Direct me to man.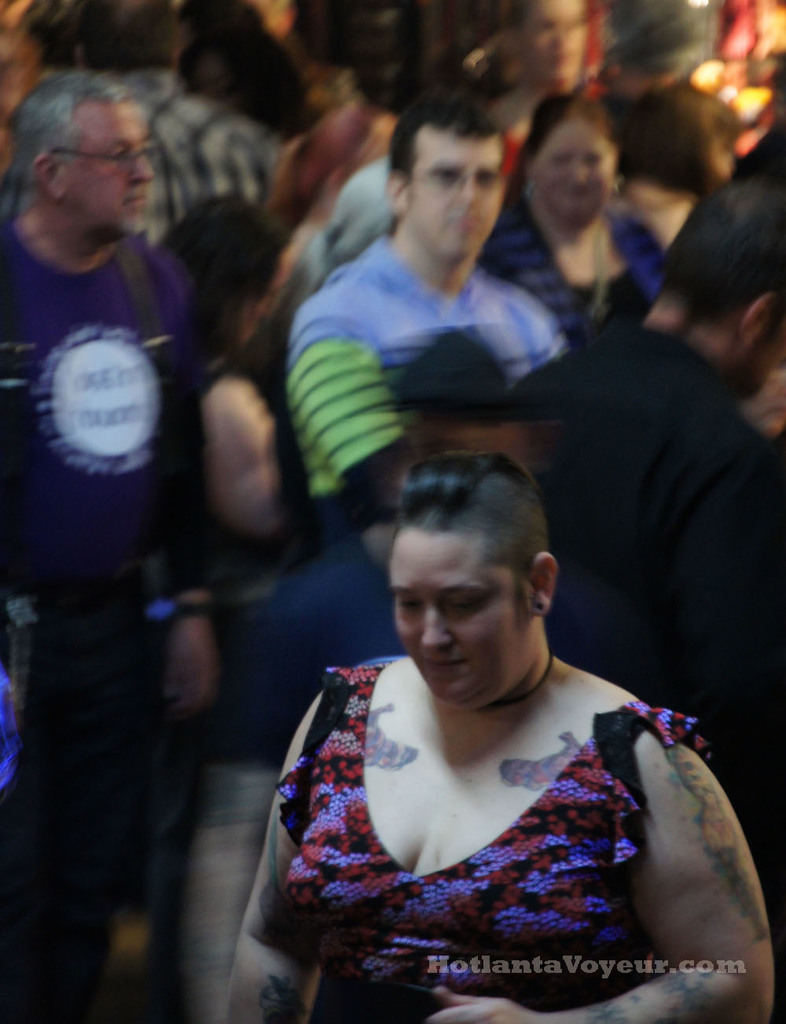
Direction: 0/74/212/1023.
